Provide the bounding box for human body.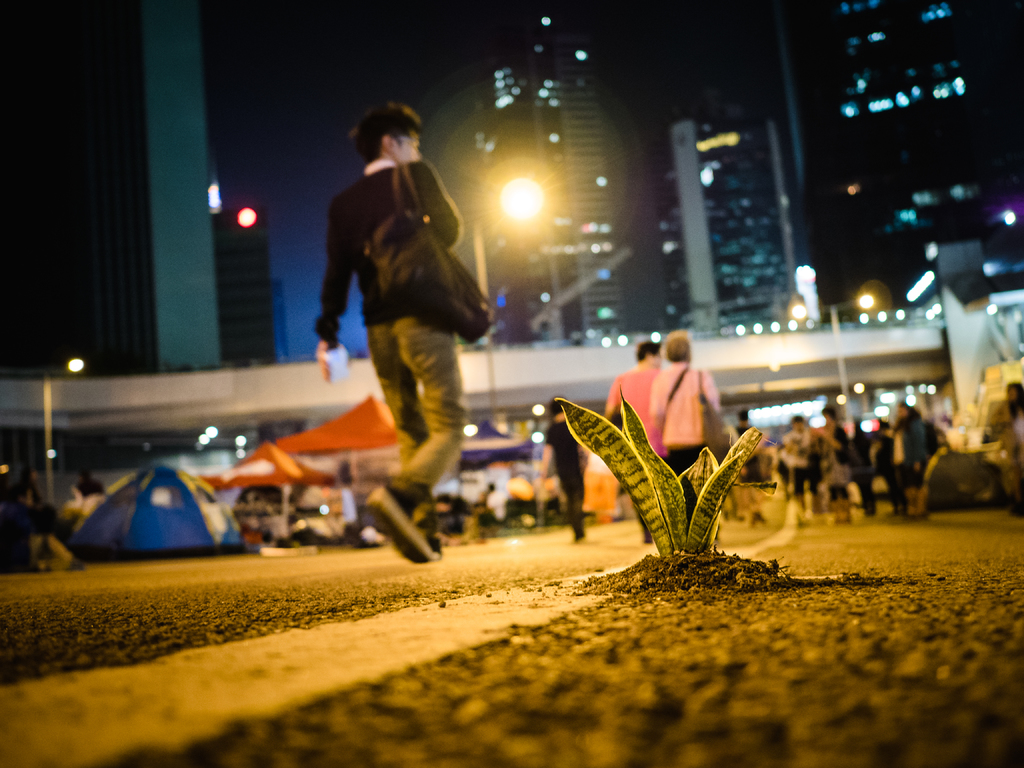
Rect(529, 395, 588, 538).
